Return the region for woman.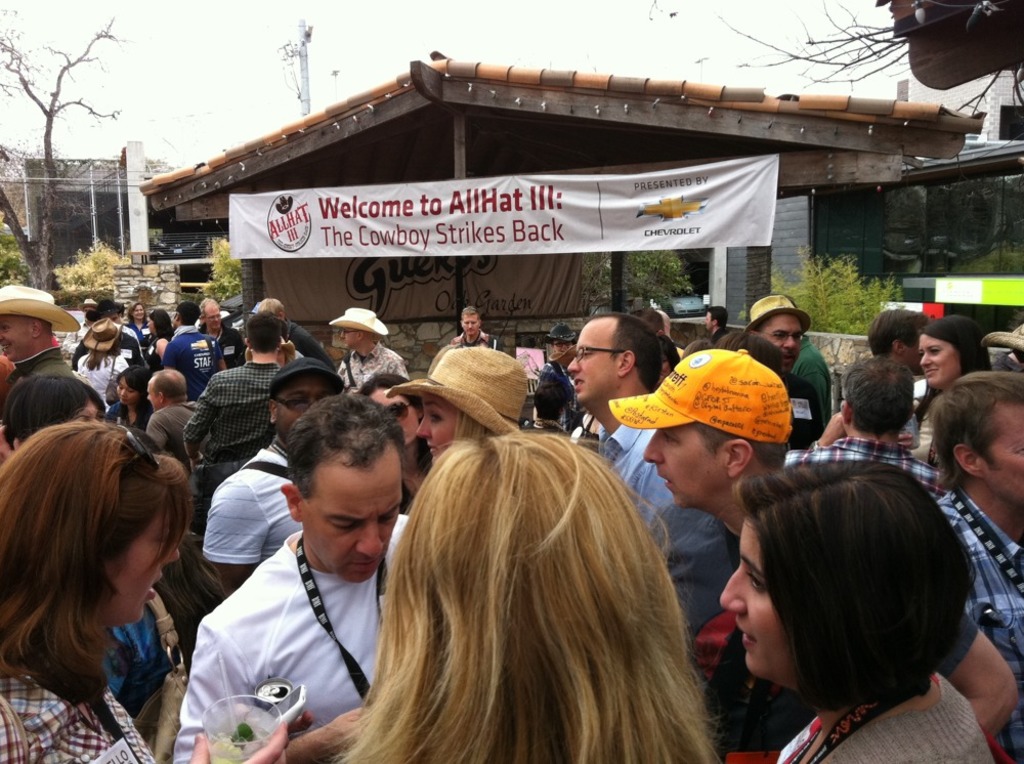
bbox=(324, 431, 720, 763).
